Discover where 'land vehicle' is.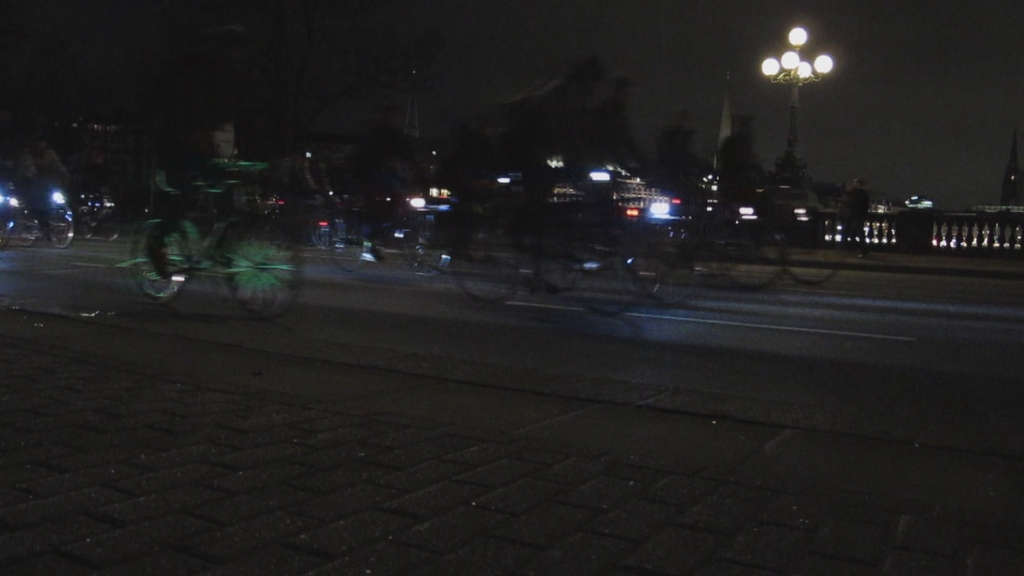
Discovered at [314,199,450,286].
